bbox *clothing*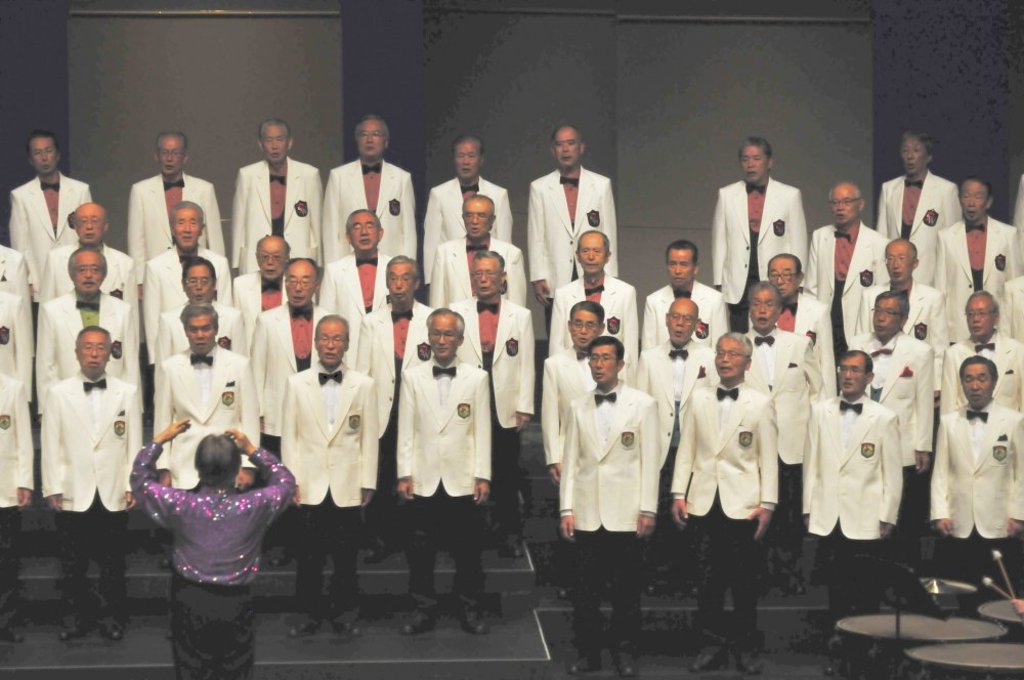
Rect(36, 283, 133, 398)
